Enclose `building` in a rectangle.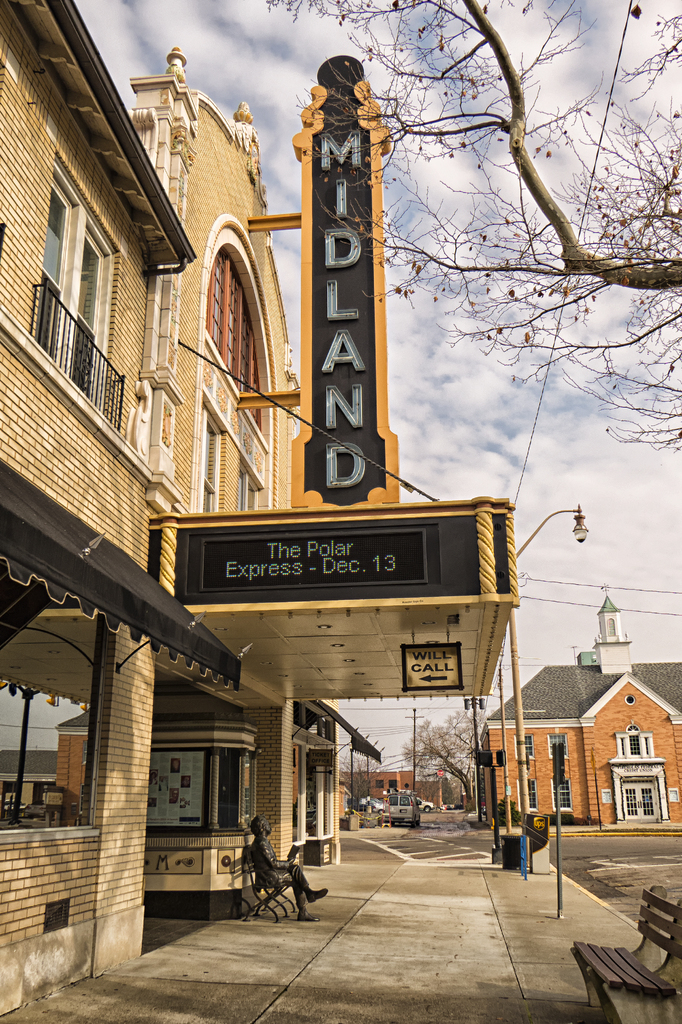
{"left": 355, "top": 764, "right": 451, "bottom": 811}.
